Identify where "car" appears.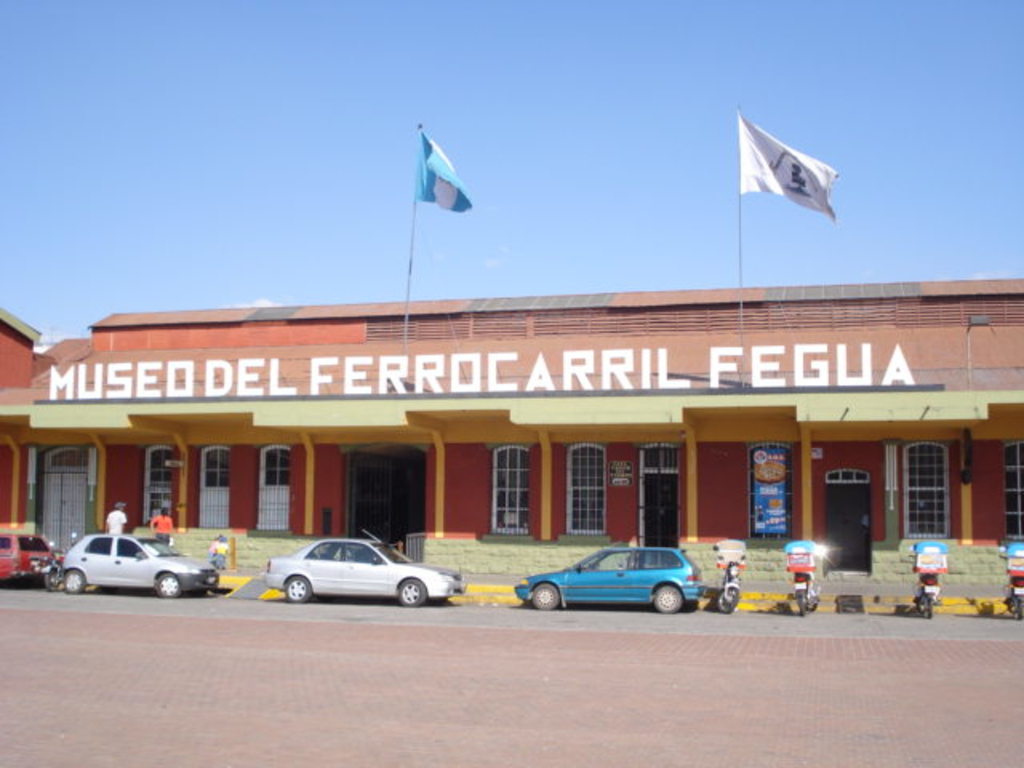
Appears at (left=246, top=539, right=458, bottom=610).
